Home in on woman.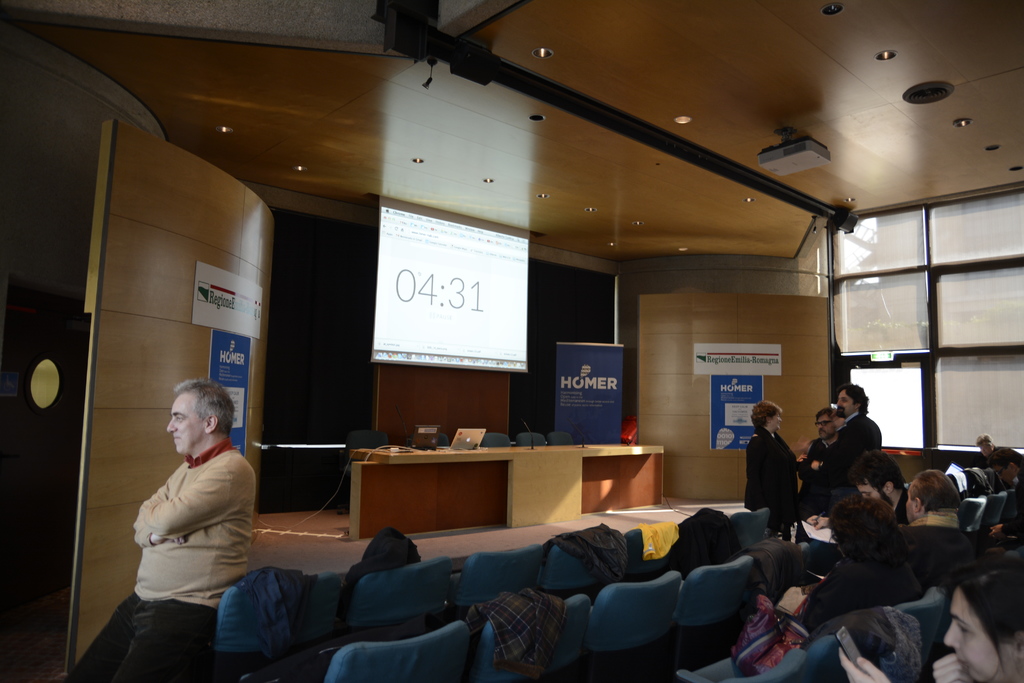
Homed in at region(735, 397, 810, 536).
